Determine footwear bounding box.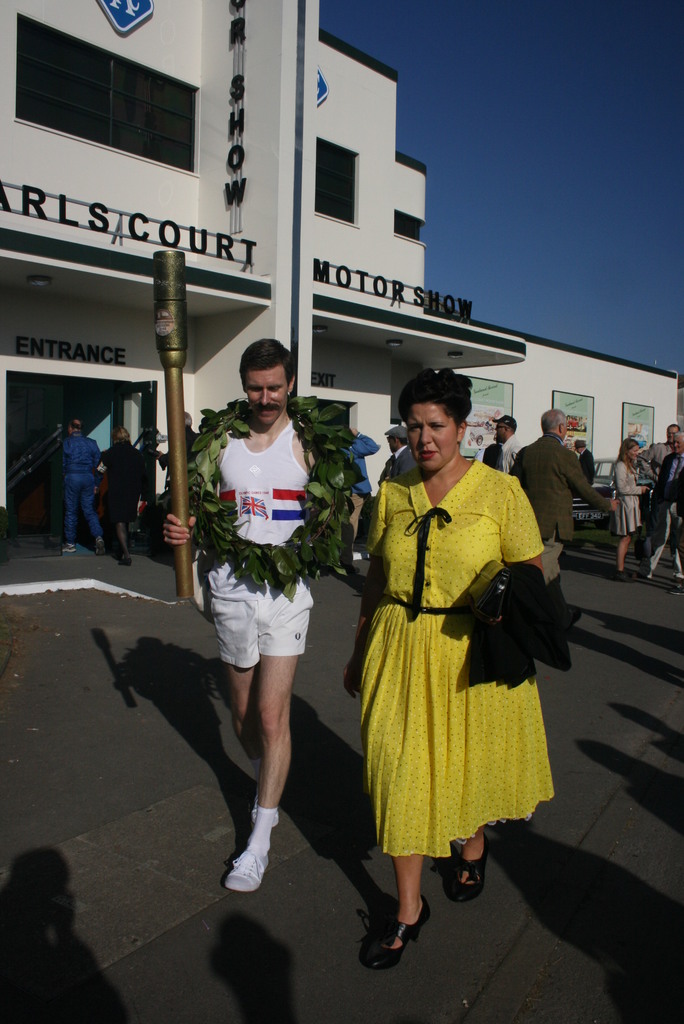
Determined: (left=93, top=534, right=109, bottom=553).
